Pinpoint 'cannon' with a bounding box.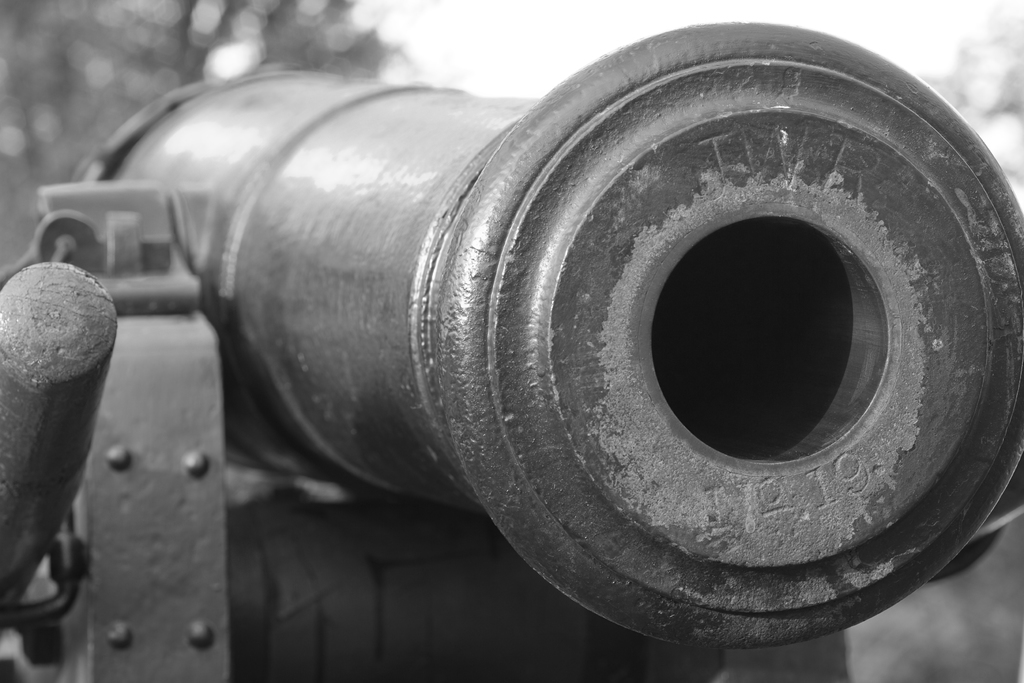
crop(0, 19, 1023, 682).
